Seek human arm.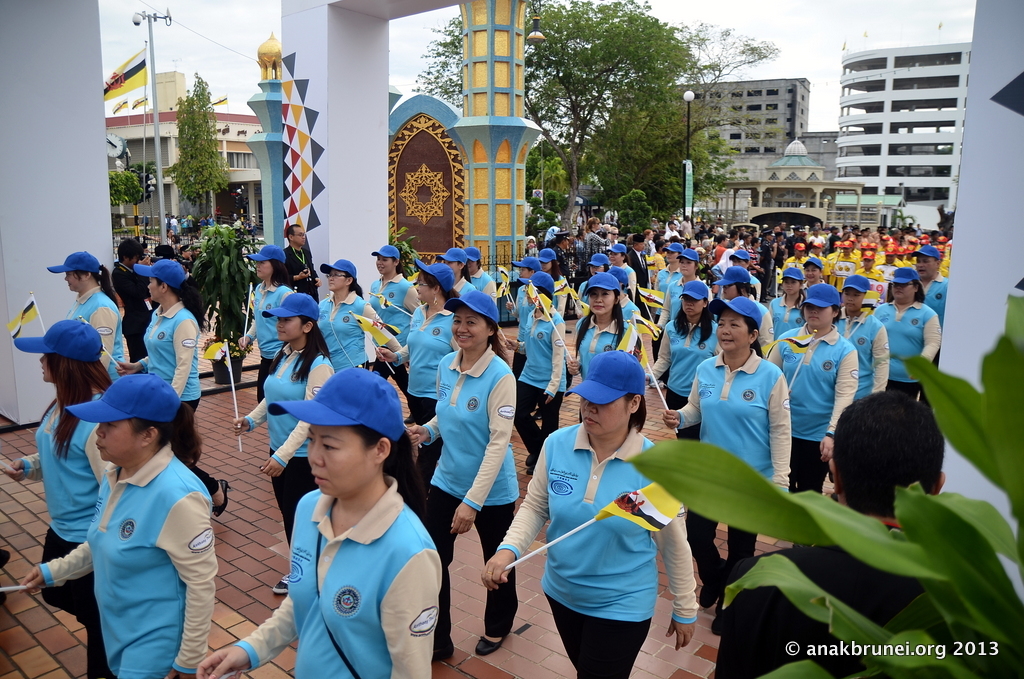
(x1=477, y1=274, x2=499, y2=308).
